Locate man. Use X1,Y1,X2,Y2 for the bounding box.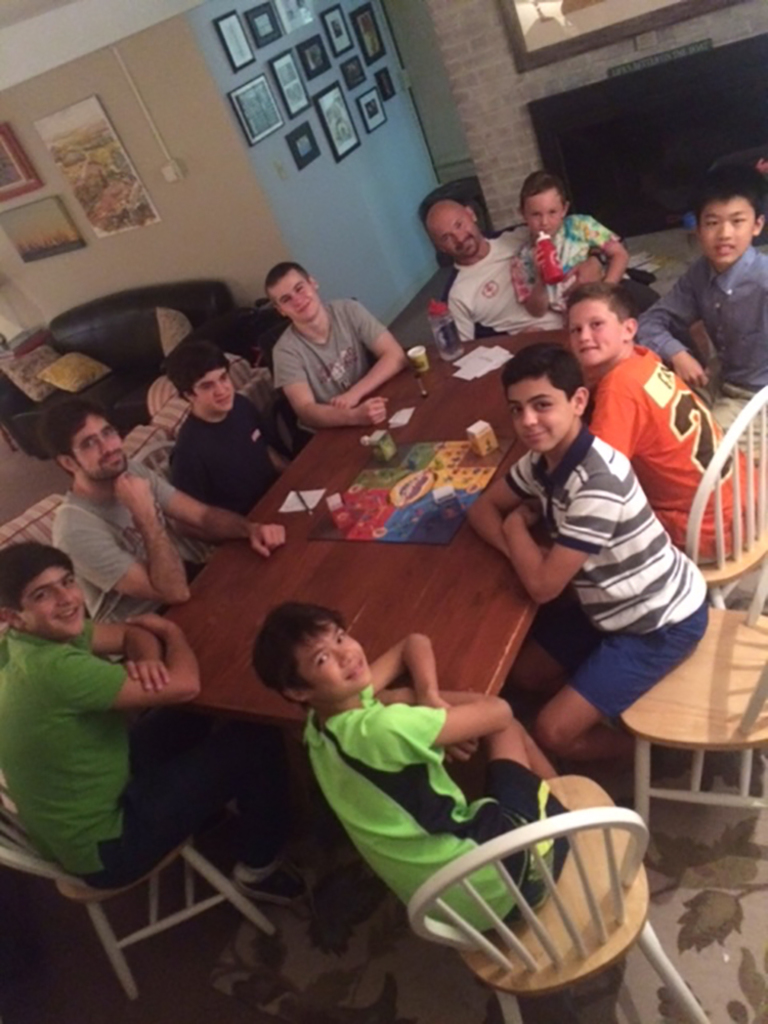
37,392,287,646.
